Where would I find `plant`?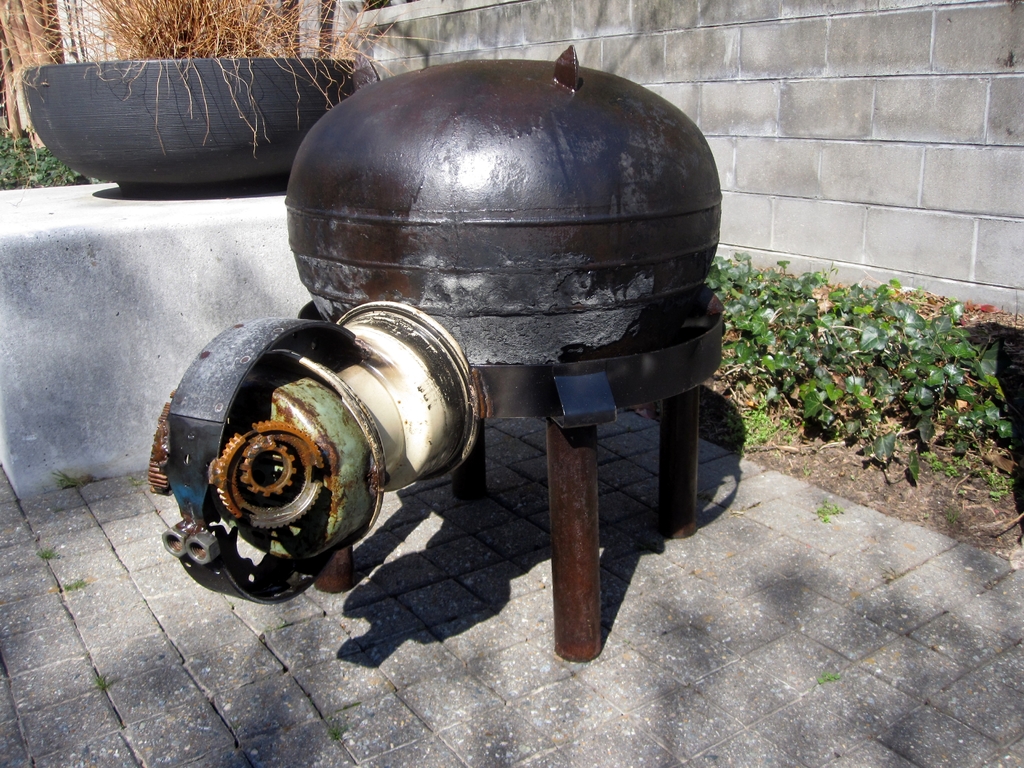
At select_region(52, 467, 90, 488).
